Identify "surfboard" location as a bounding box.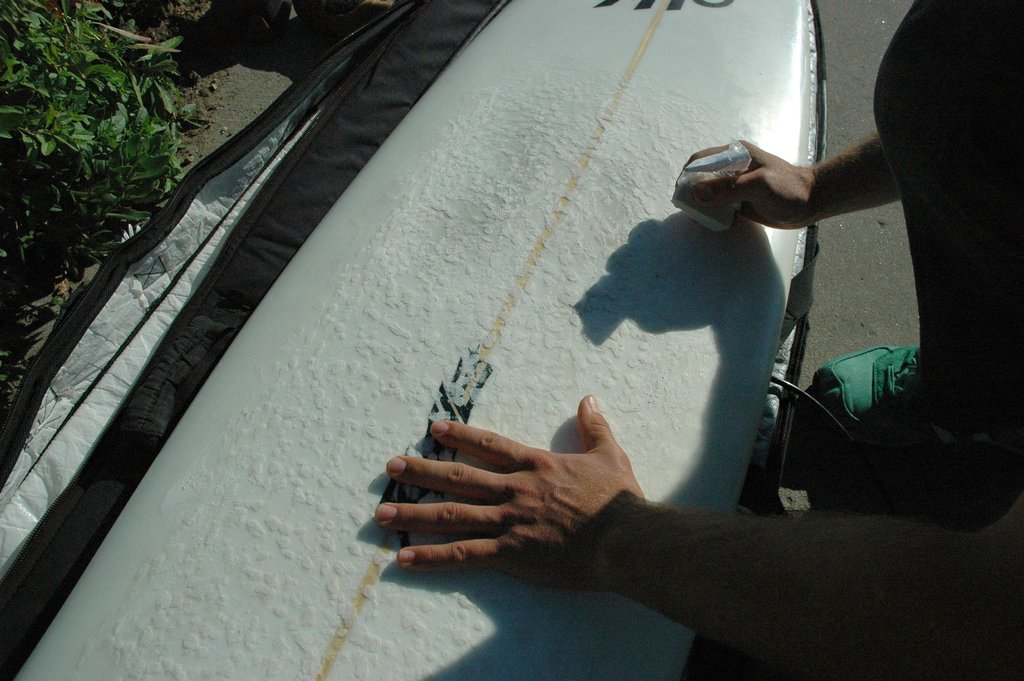
0, 0, 820, 680.
